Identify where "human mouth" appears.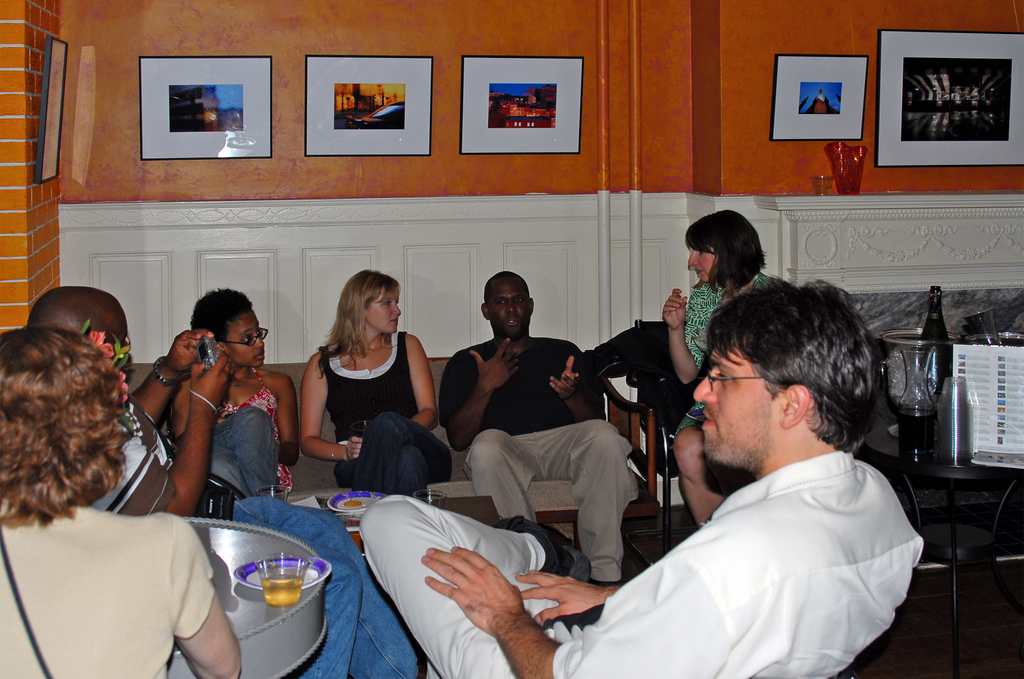
Appears at pyautogui.locateOnScreen(703, 410, 716, 426).
